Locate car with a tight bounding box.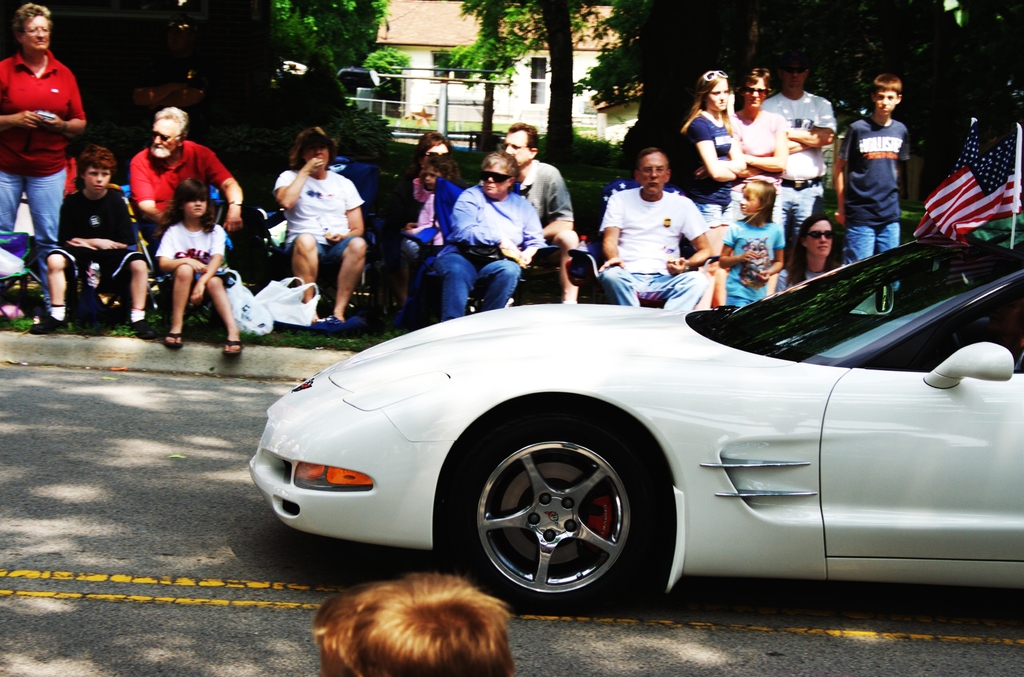
select_region(244, 222, 1023, 618).
